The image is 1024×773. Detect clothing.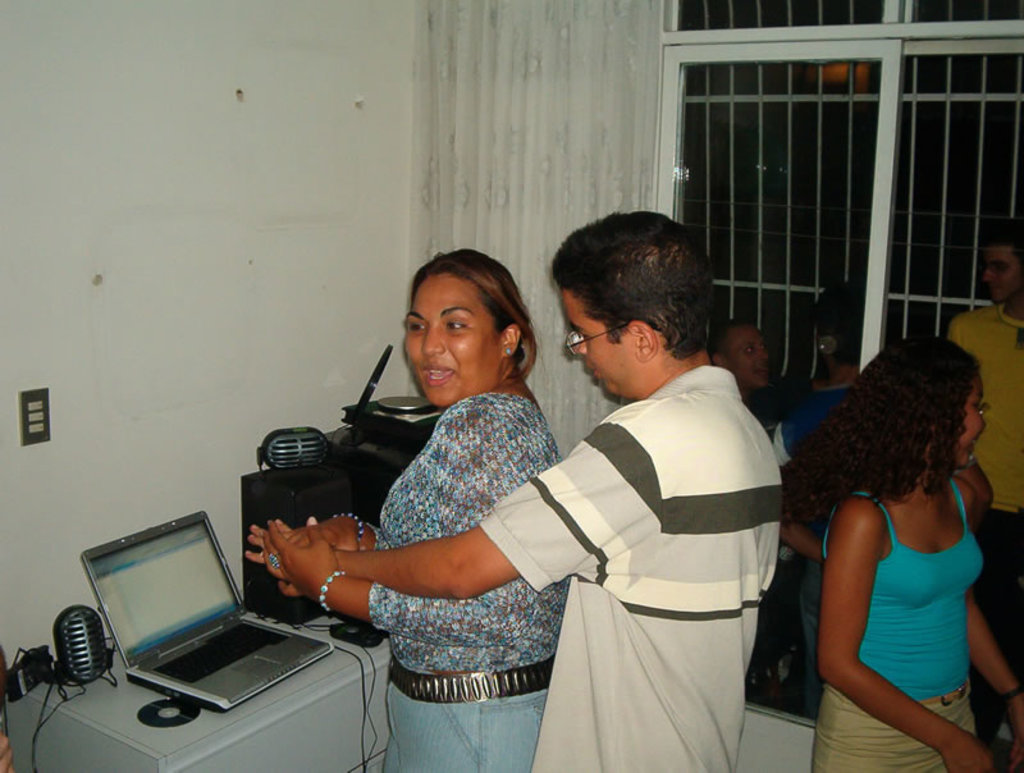
Detection: 365:390:575:772.
